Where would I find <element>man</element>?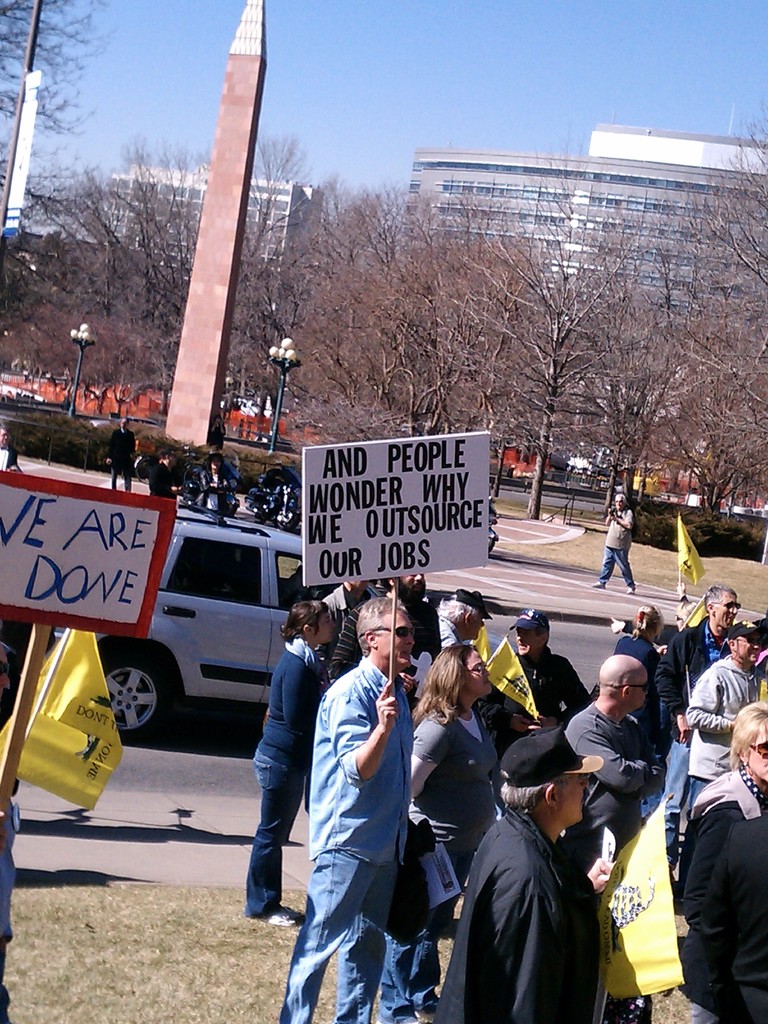
At [left=105, top=420, right=145, bottom=492].
